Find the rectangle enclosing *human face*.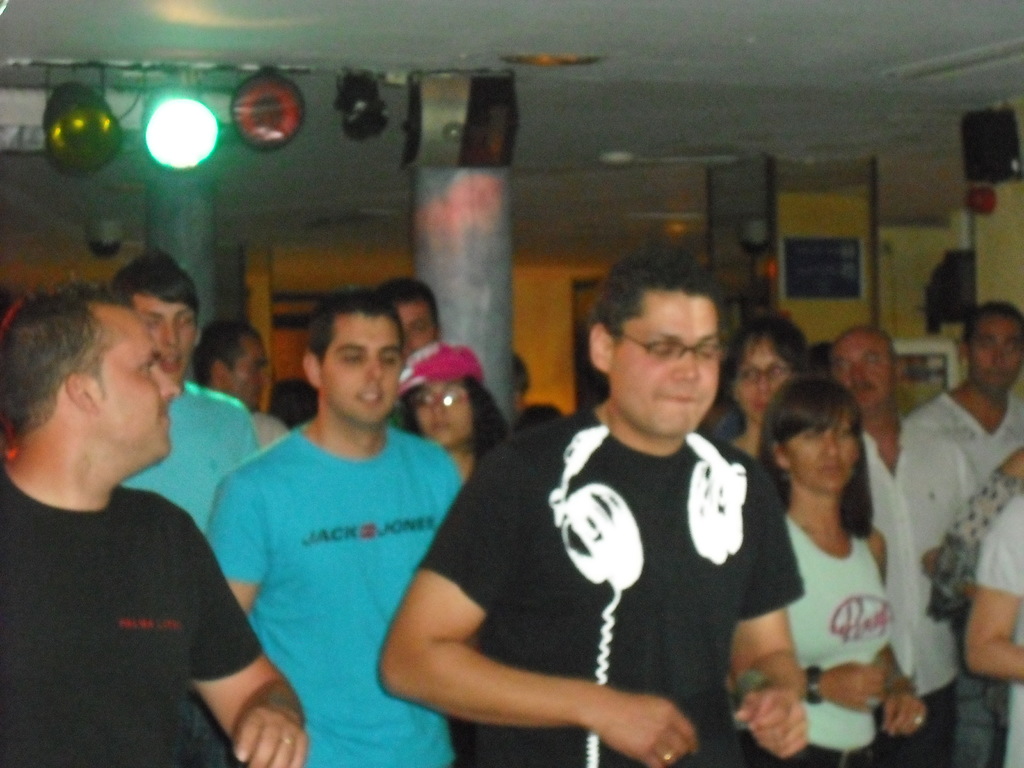
box(832, 332, 895, 416).
